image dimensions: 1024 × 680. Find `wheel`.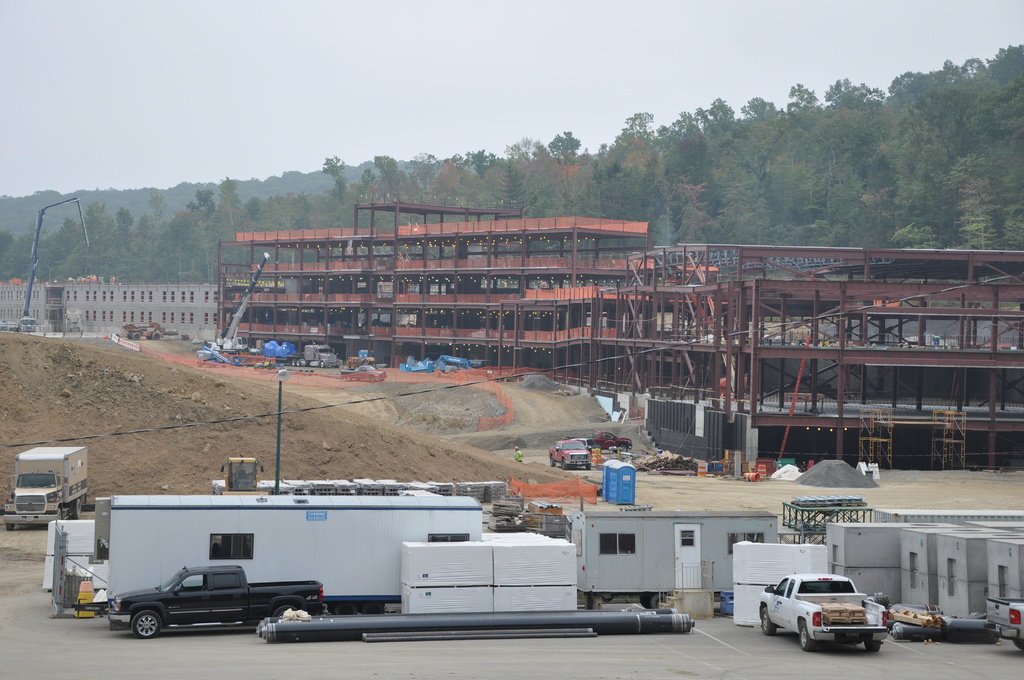
bbox=(273, 606, 298, 618).
